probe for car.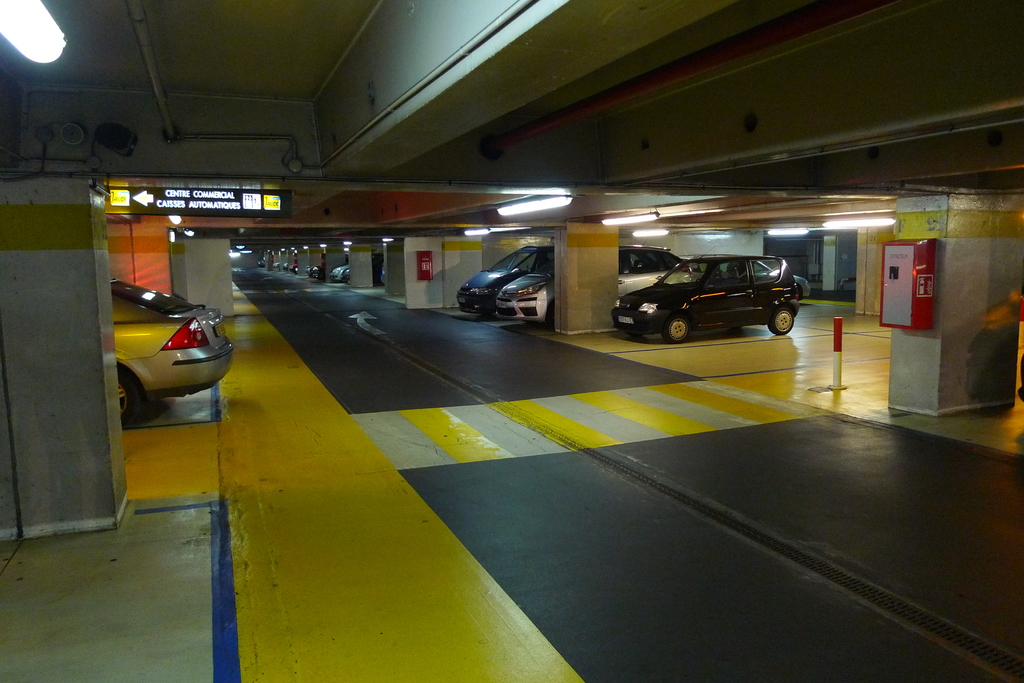
Probe result: crop(344, 253, 386, 285).
